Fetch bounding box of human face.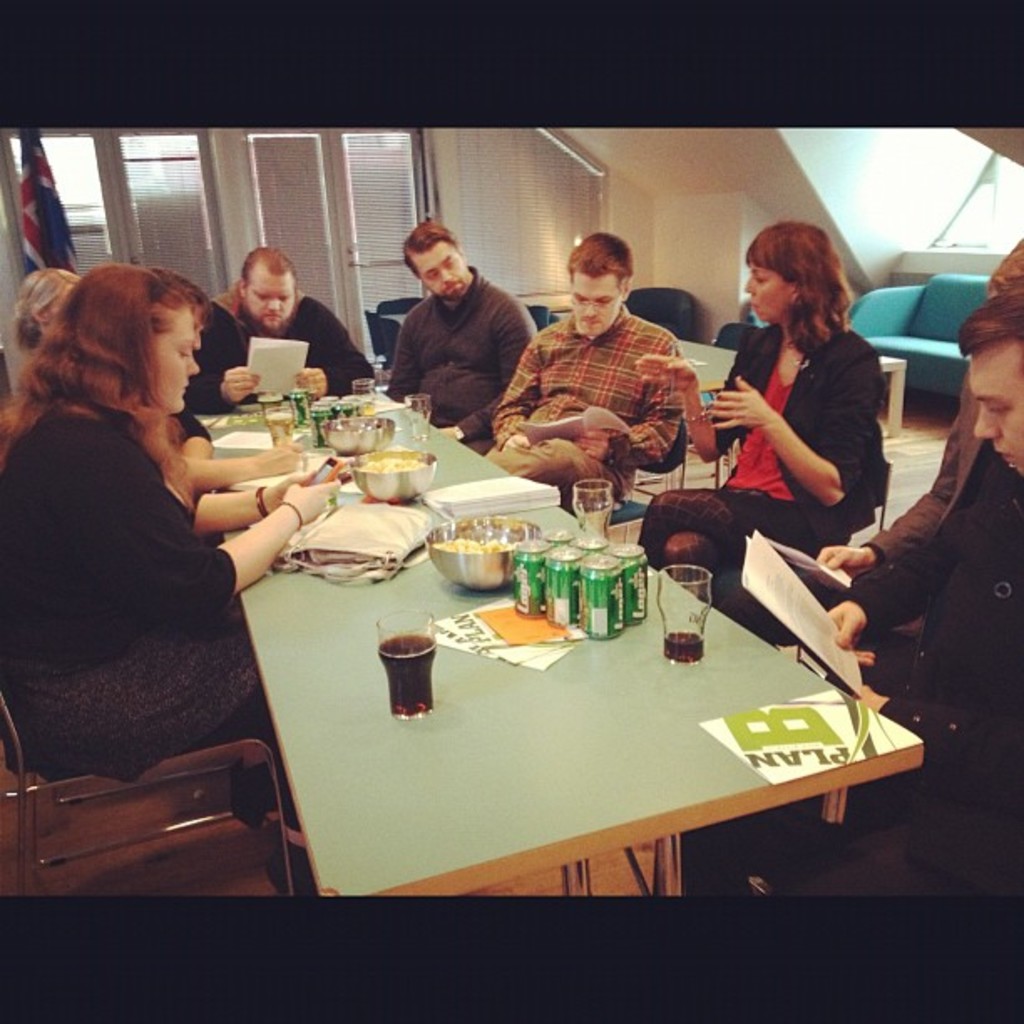
Bbox: 571,269,622,338.
